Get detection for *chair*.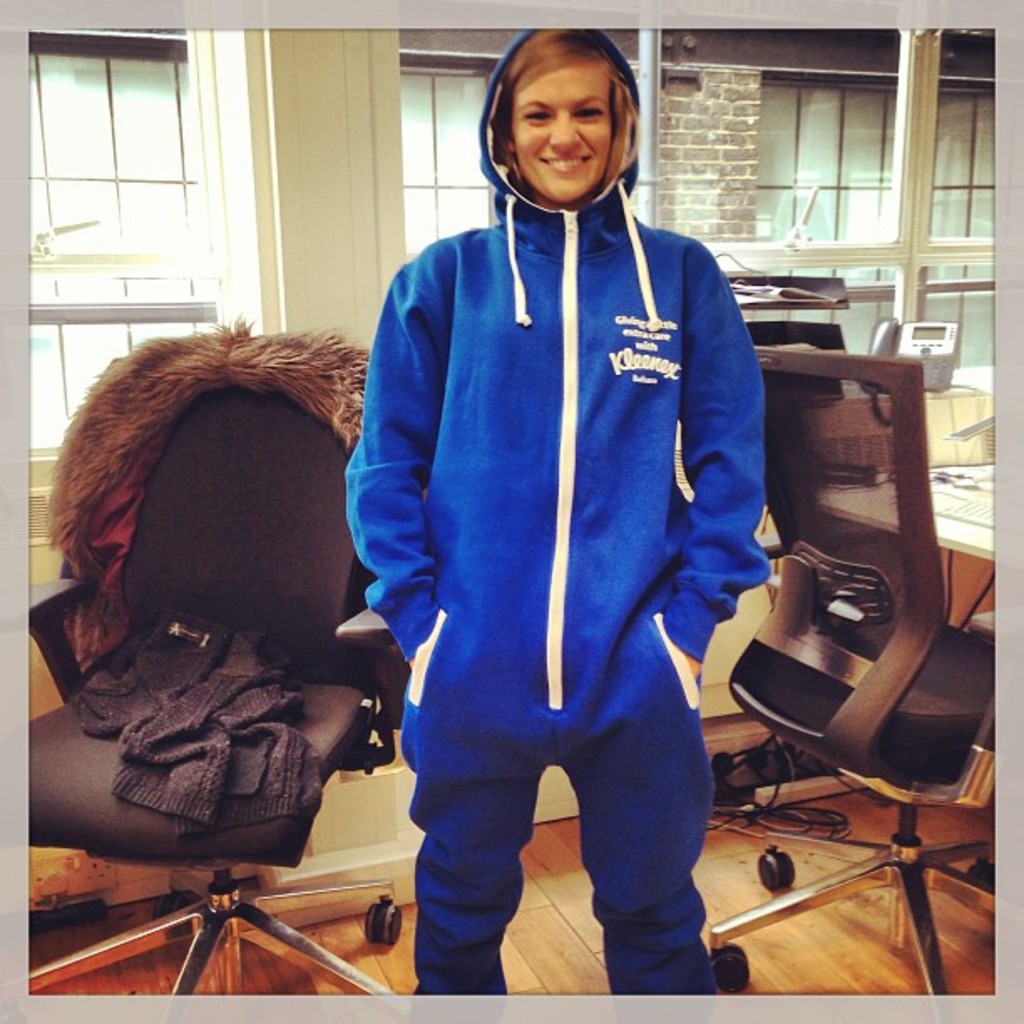
Detection: BBox(23, 320, 410, 996).
